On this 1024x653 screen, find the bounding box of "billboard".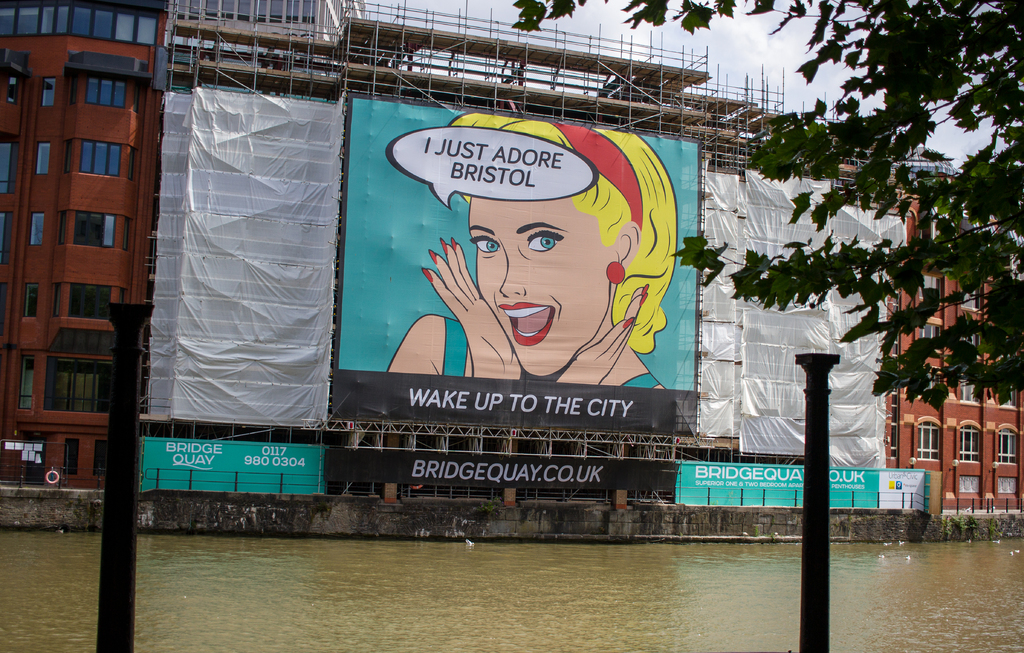
Bounding box: [173, 117, 753, 477].
